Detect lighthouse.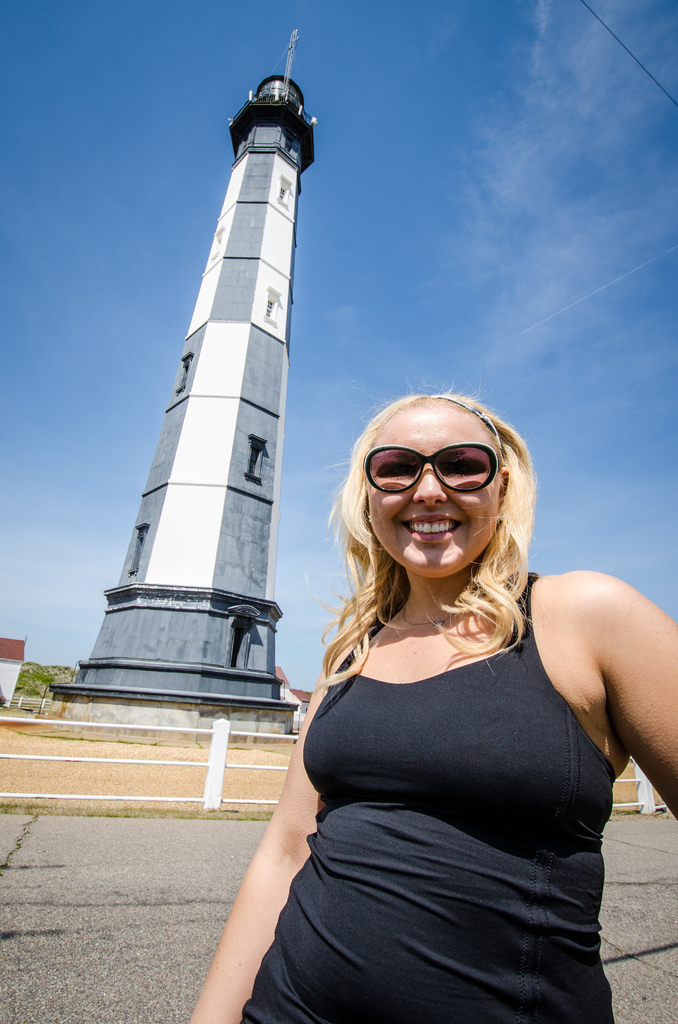
Detected at x1=46, y1=8, x2=354, y2=773.
